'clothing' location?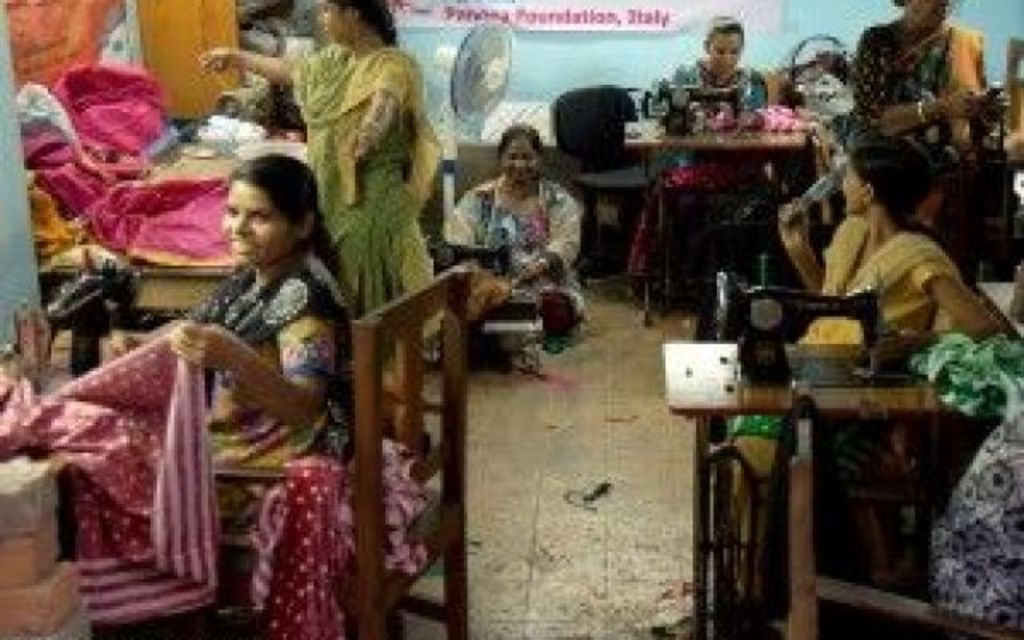
bbox=[0, 254, 376, 555]
